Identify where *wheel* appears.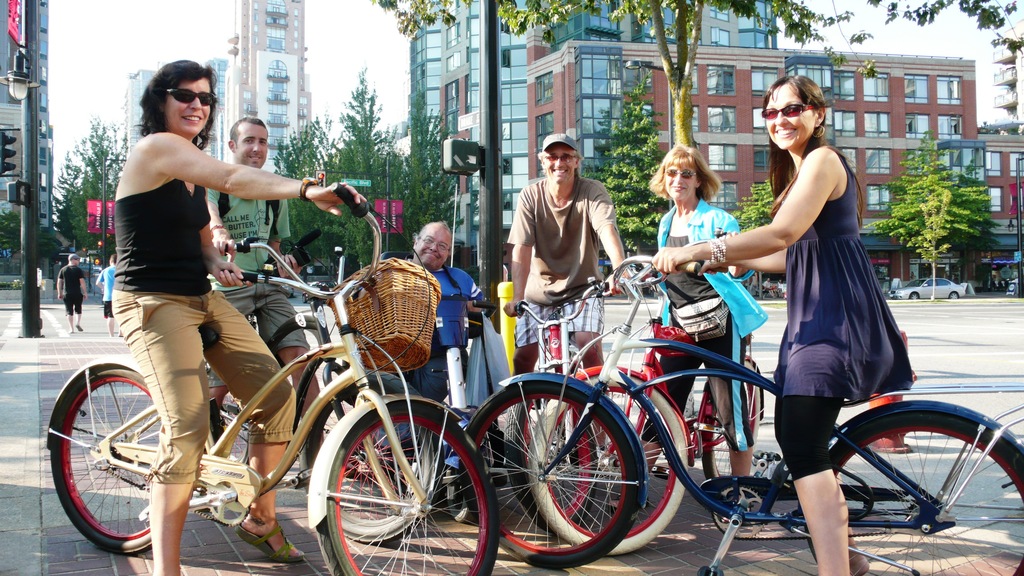
Appears at crop(525, 364, 692, 555).
